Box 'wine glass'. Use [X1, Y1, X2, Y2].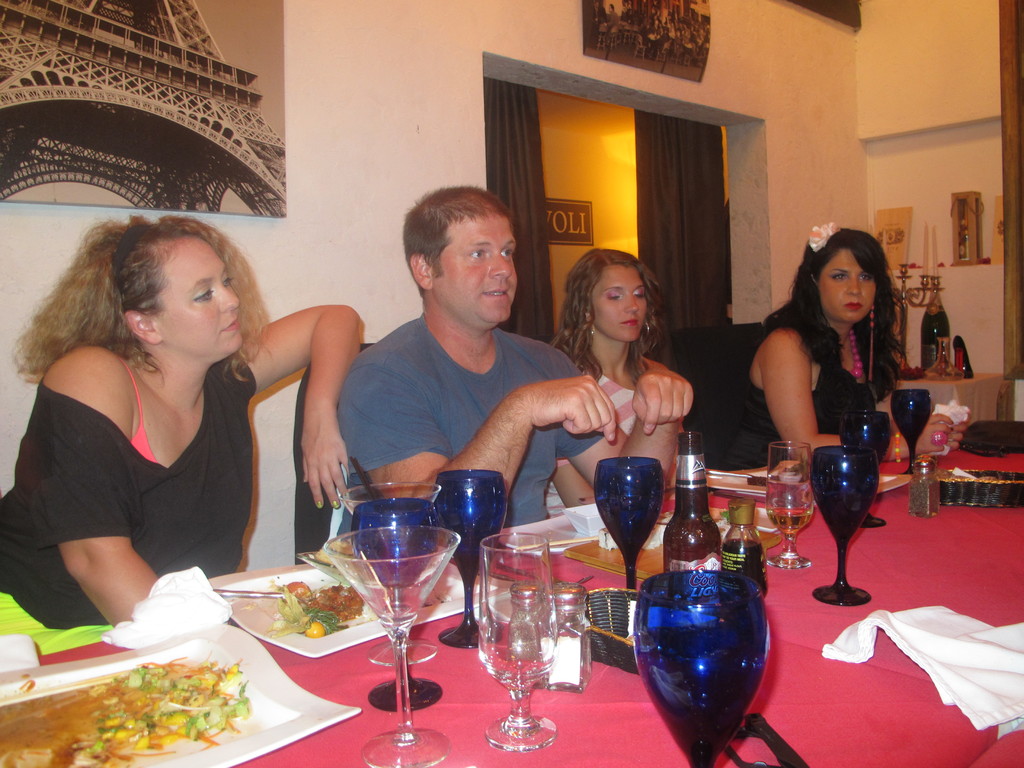
[593, 450, 662, 623].
